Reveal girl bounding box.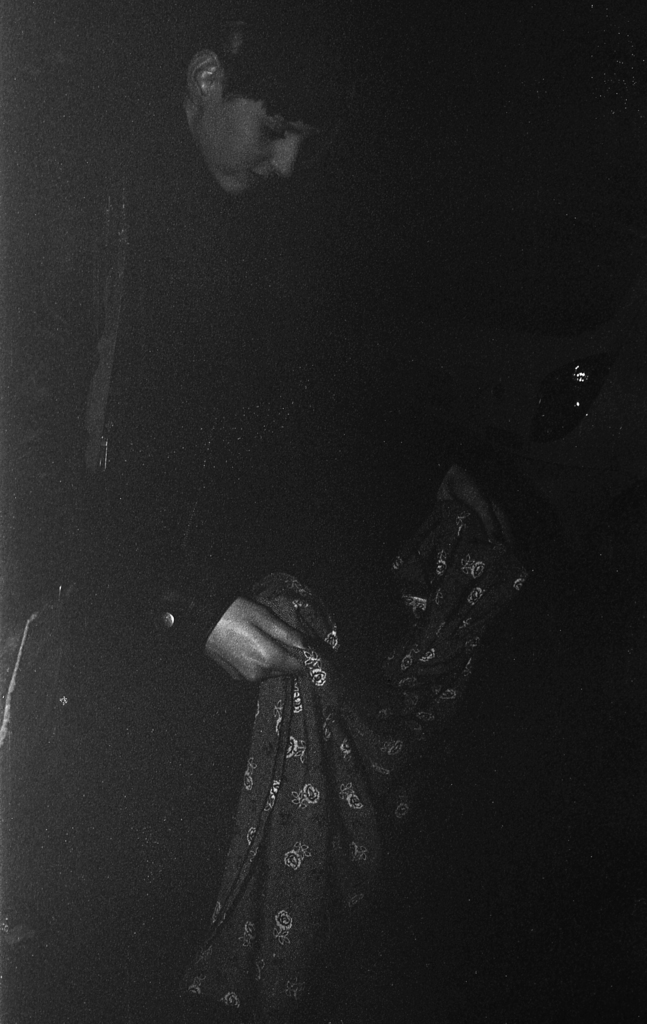
Revealed: (left=0, top=0, right=397, bottom=756).
